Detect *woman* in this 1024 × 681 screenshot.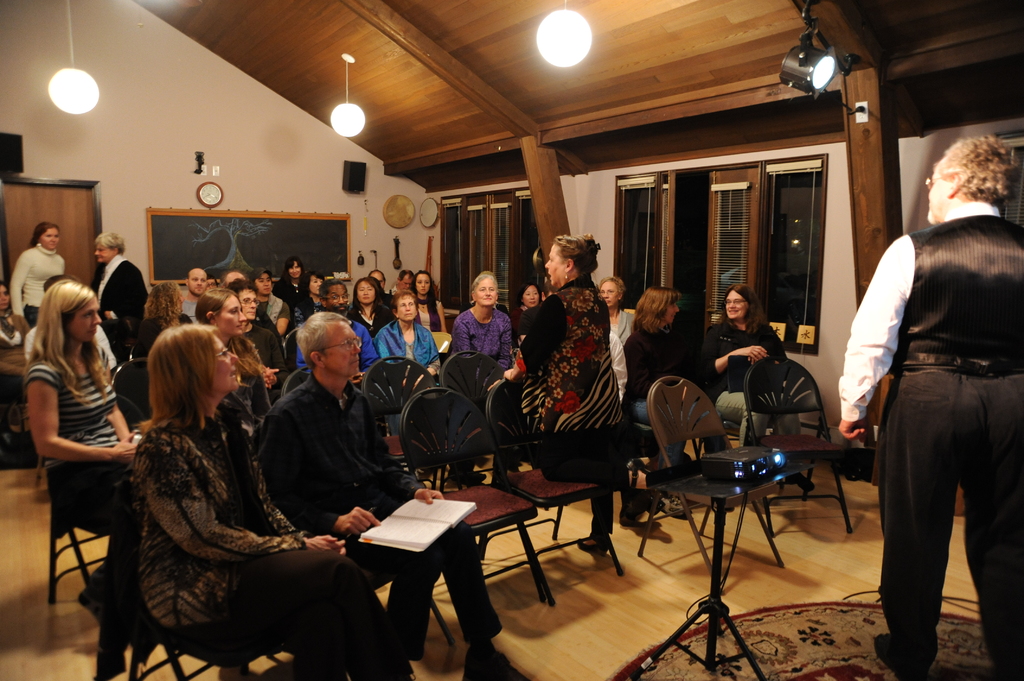
Detection: (left=273, top=259, right=307, bottom=302).
